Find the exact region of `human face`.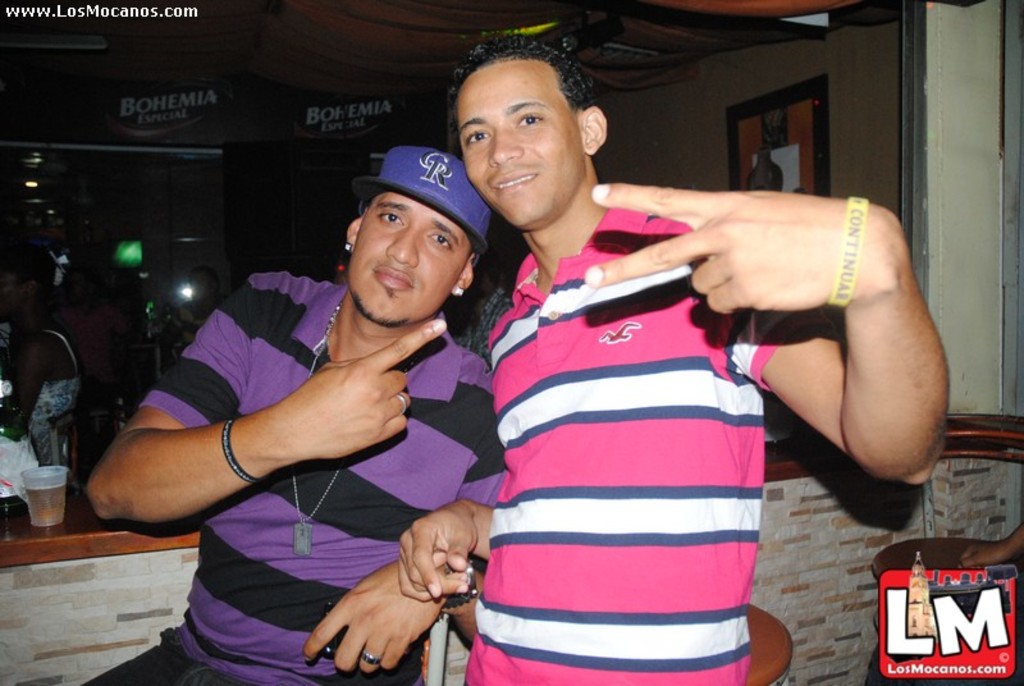
Exact region: bbox(0, 276, 17, 321).
